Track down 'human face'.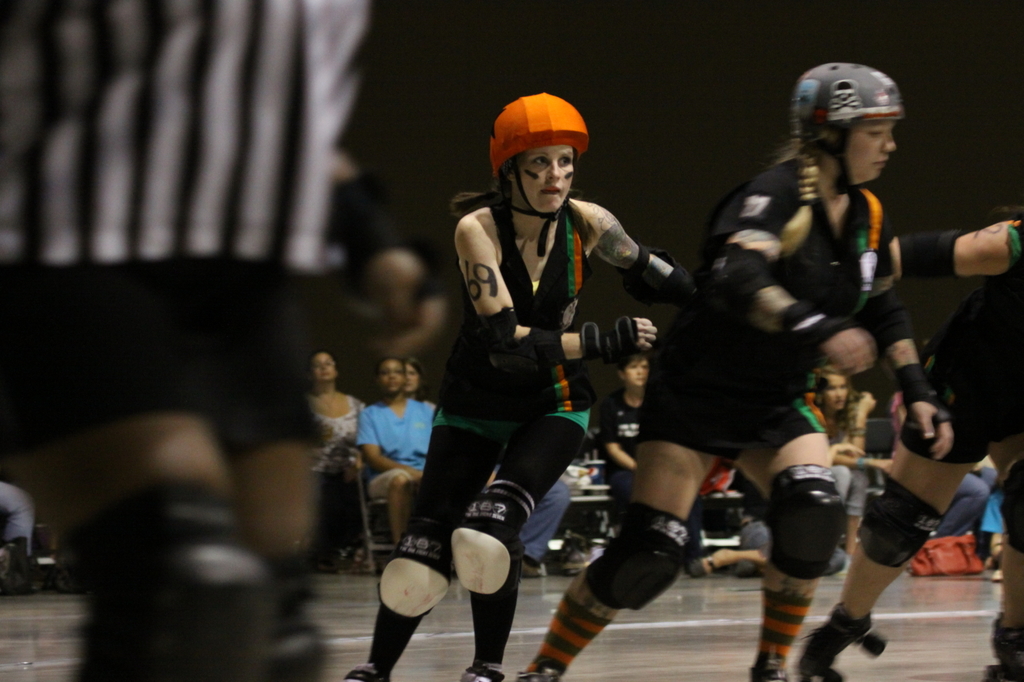
Tracked to locate(847, 121, 895, 182).
